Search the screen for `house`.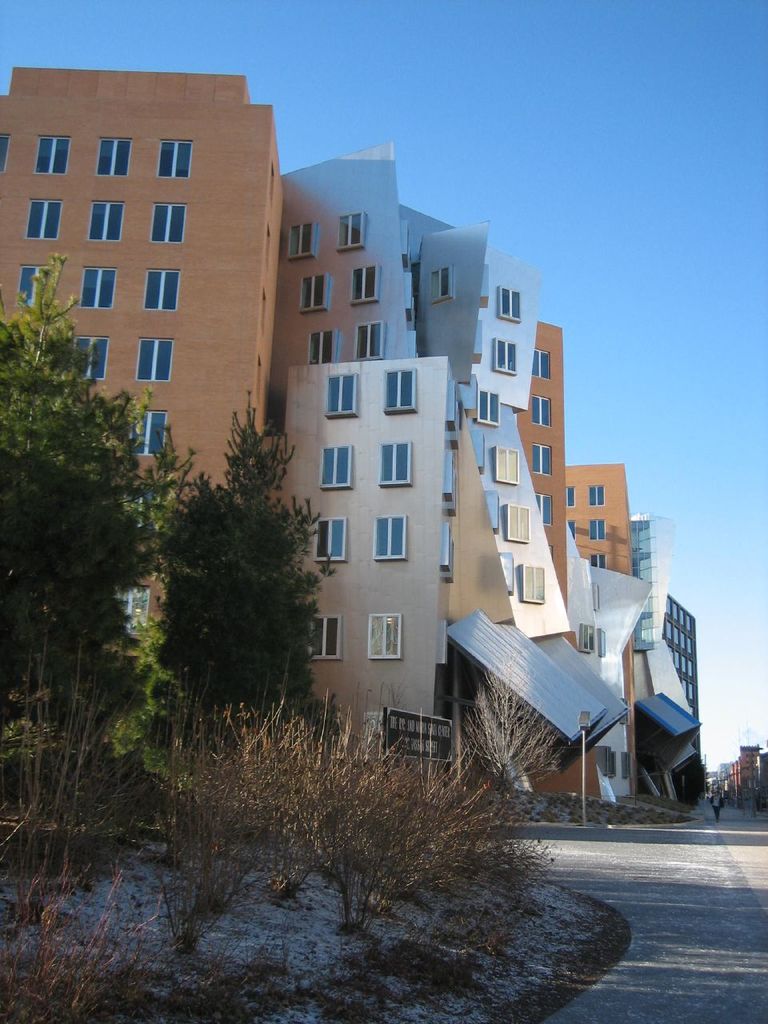
Found at box(0, 58, 701, 807).
